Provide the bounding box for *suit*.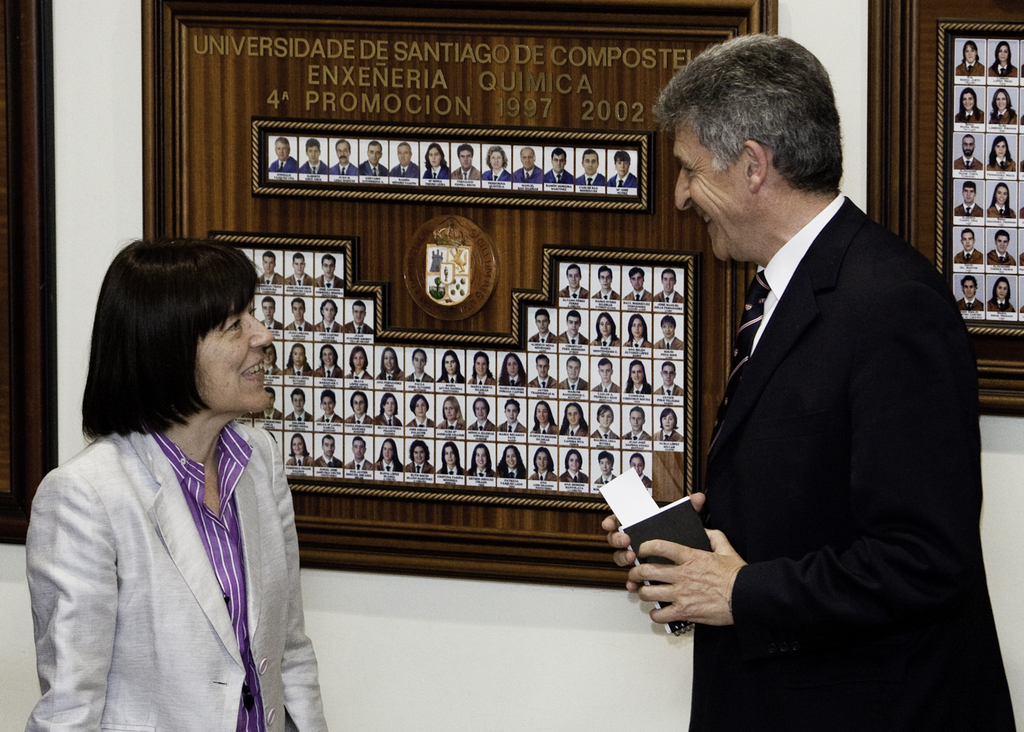
[x1=285, y1=408, x2=311, y2=421].
